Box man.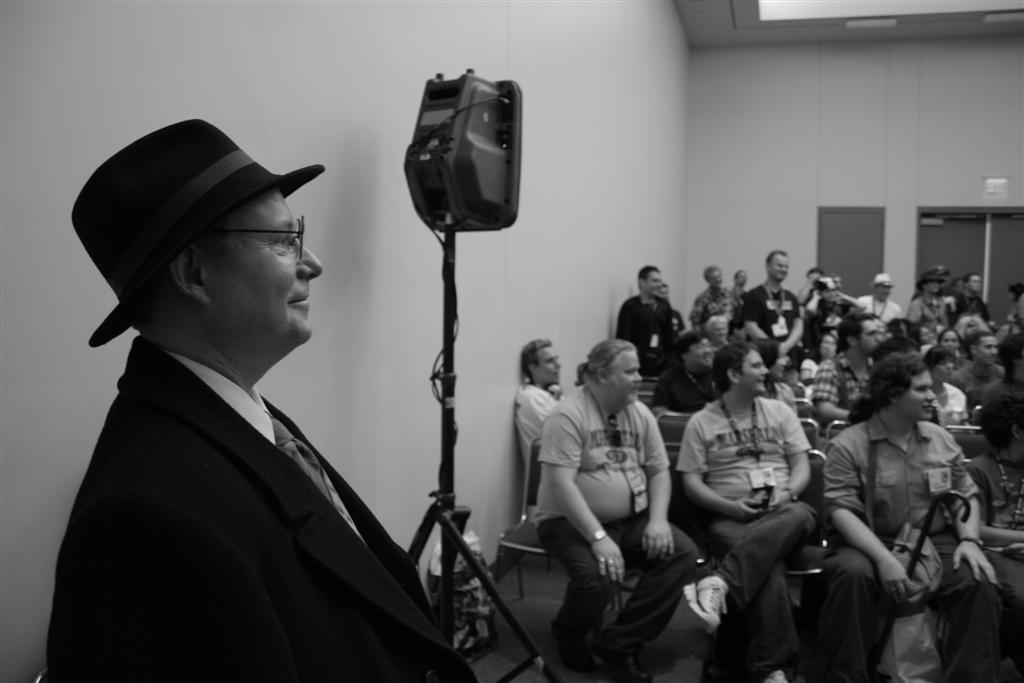
left=822, top=348, right=1001, bottom=682.
